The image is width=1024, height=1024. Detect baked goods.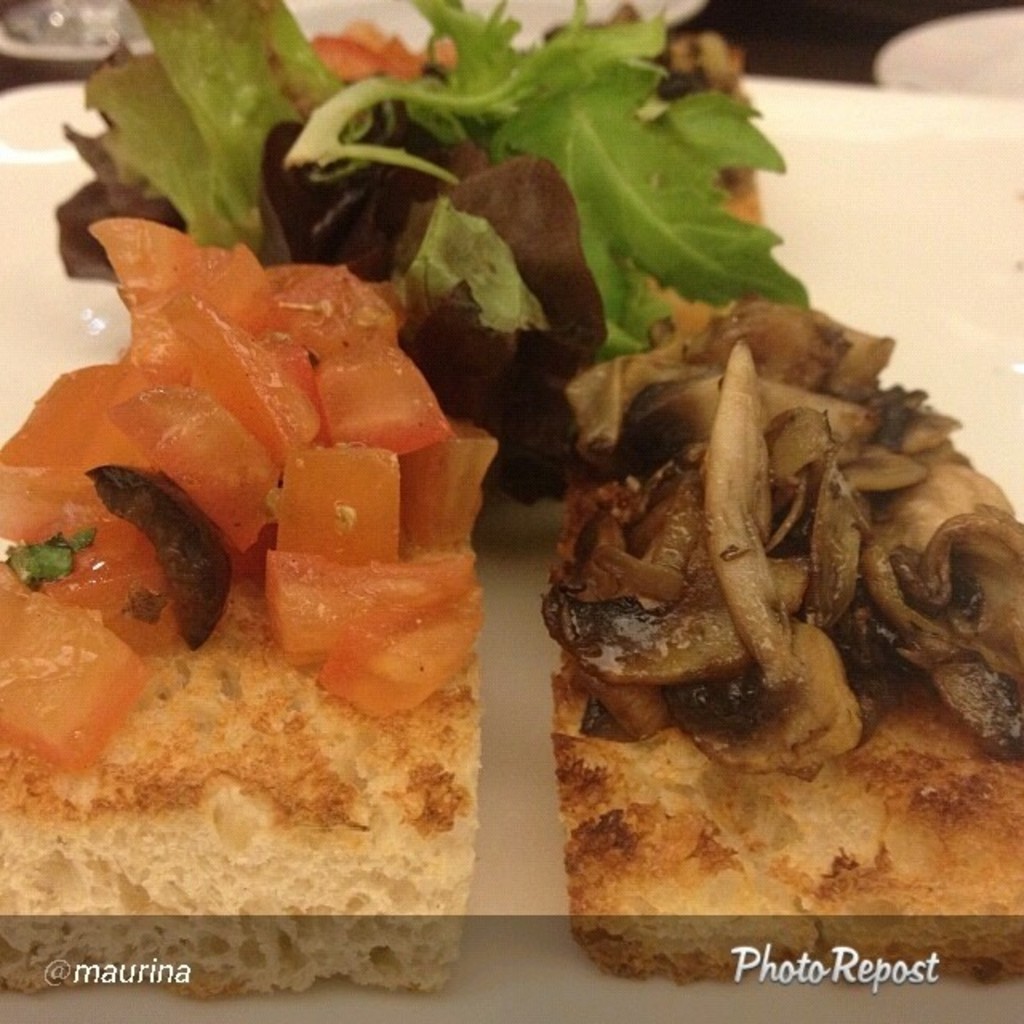
Detection: crop(554, 648, 1022, 995).
